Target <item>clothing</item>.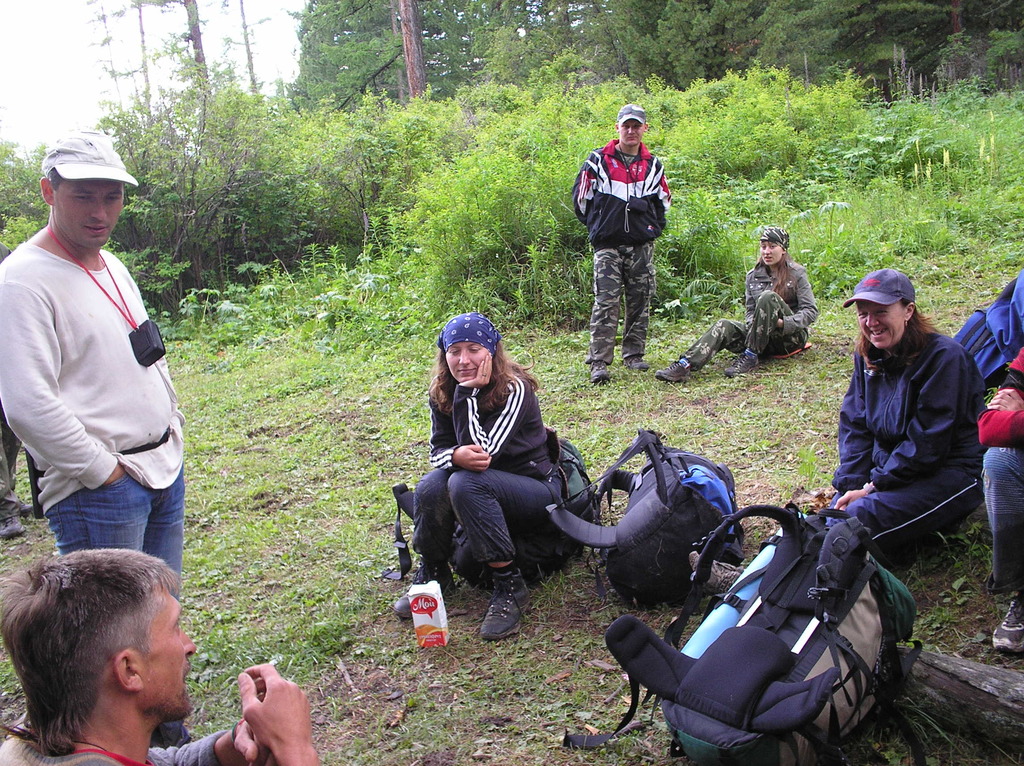
Target region: bbox=(571, 140, 674, 370).
